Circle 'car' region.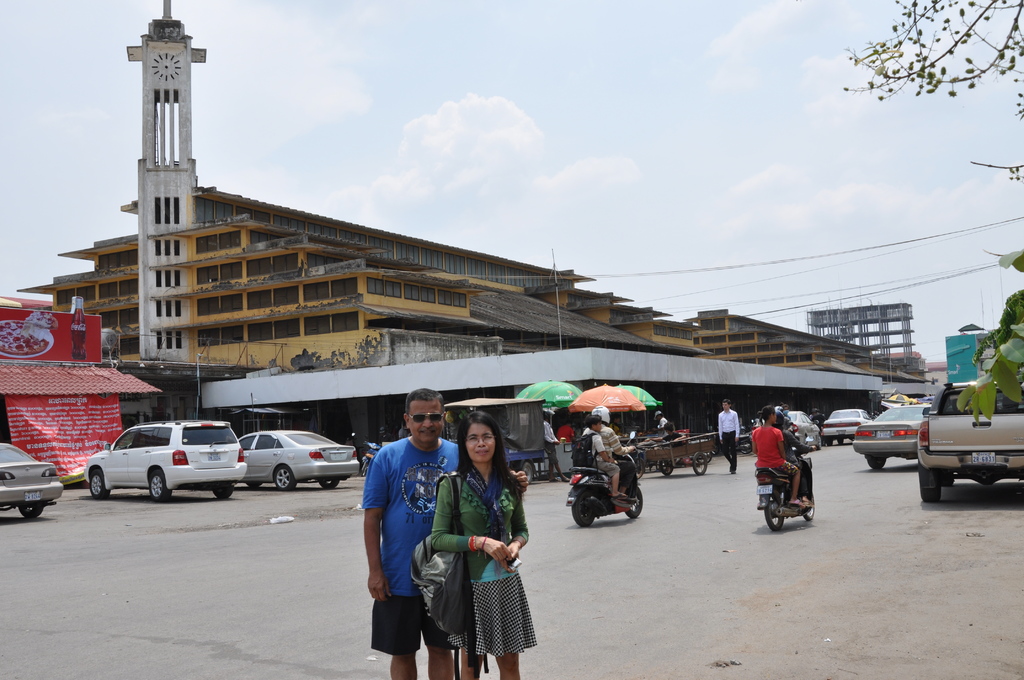
Region: 87 417 247 497.
